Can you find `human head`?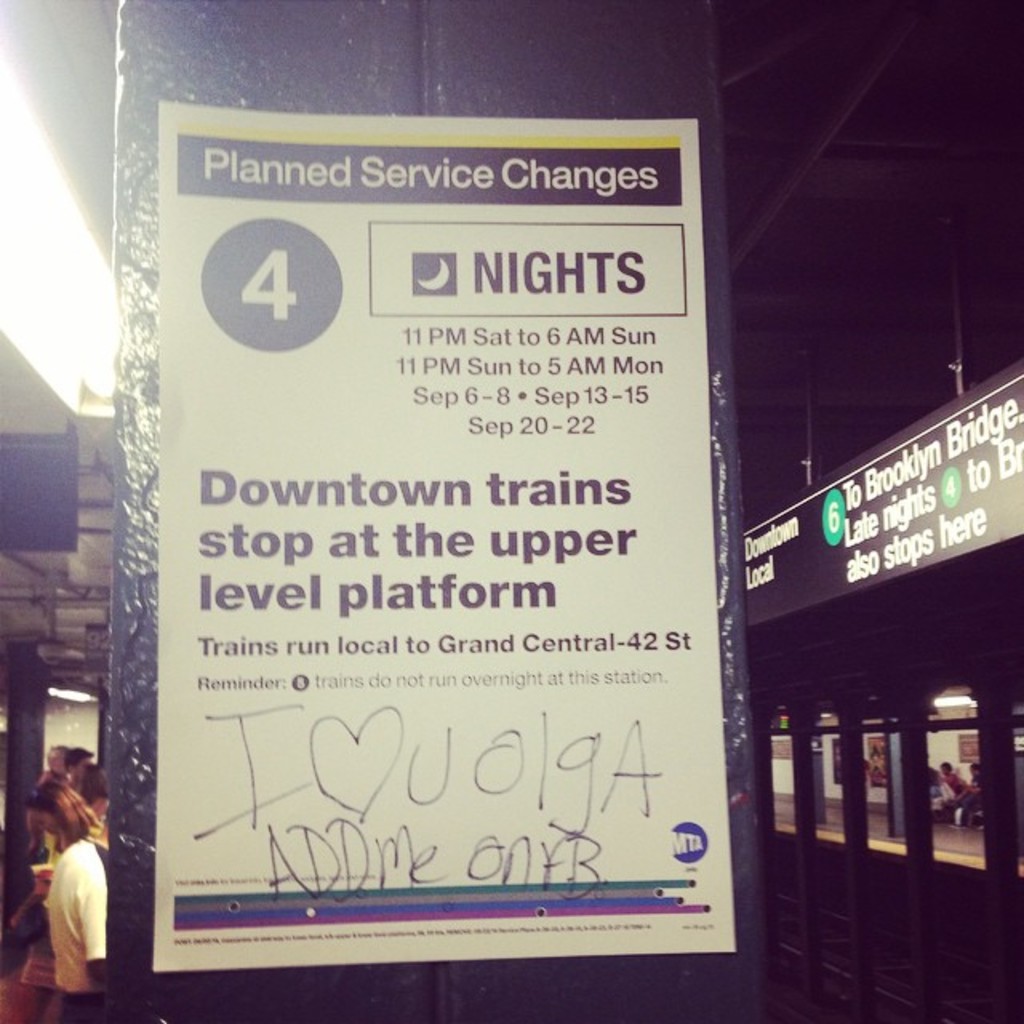
Yes, bounding box: select_region(66, 762, 98, 806).
